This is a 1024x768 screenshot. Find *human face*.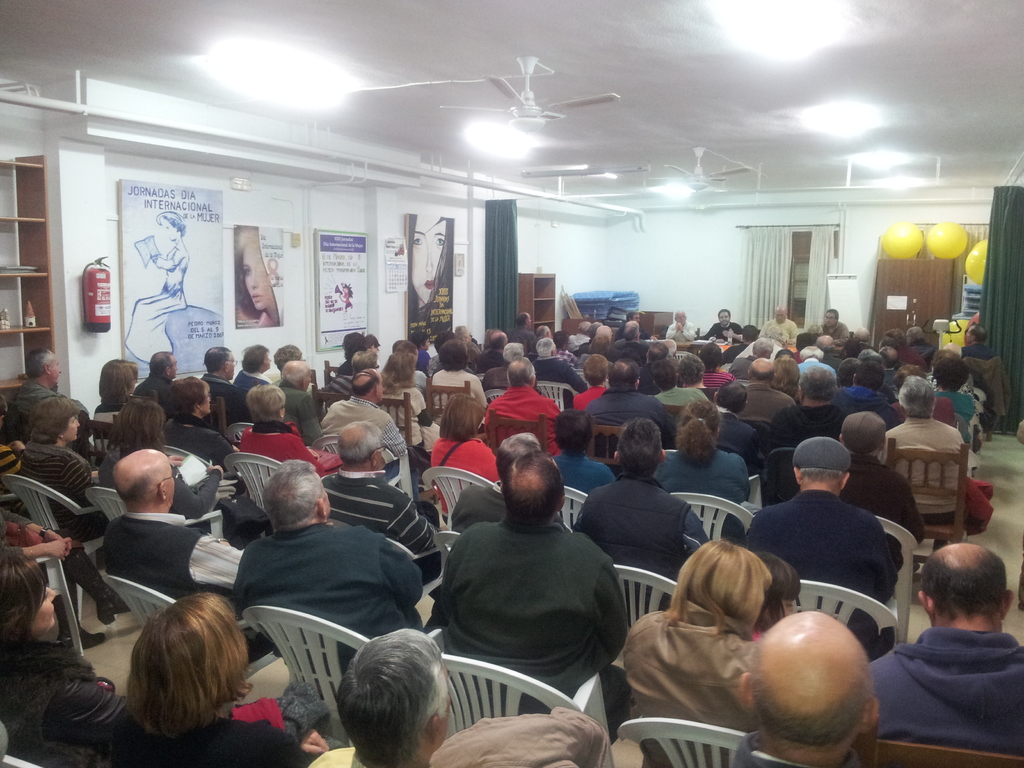
Bounding box: select_region(676, 311, 685, 324).
